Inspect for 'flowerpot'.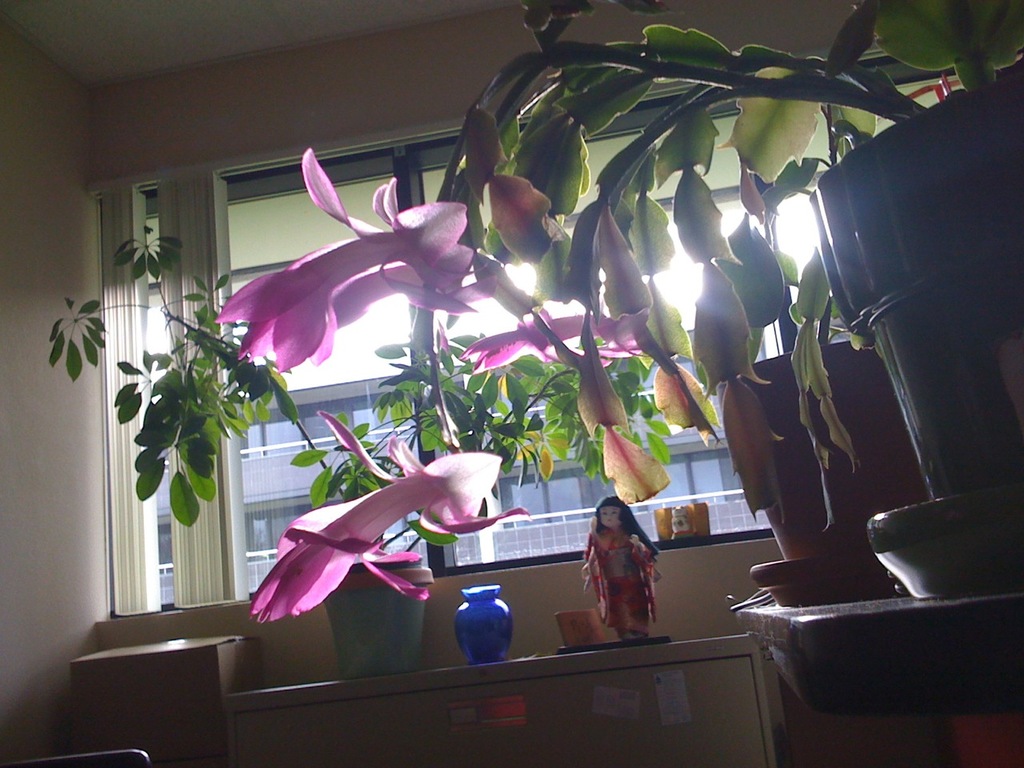
Inspection: bbox(815, 64, 1023, 501).
